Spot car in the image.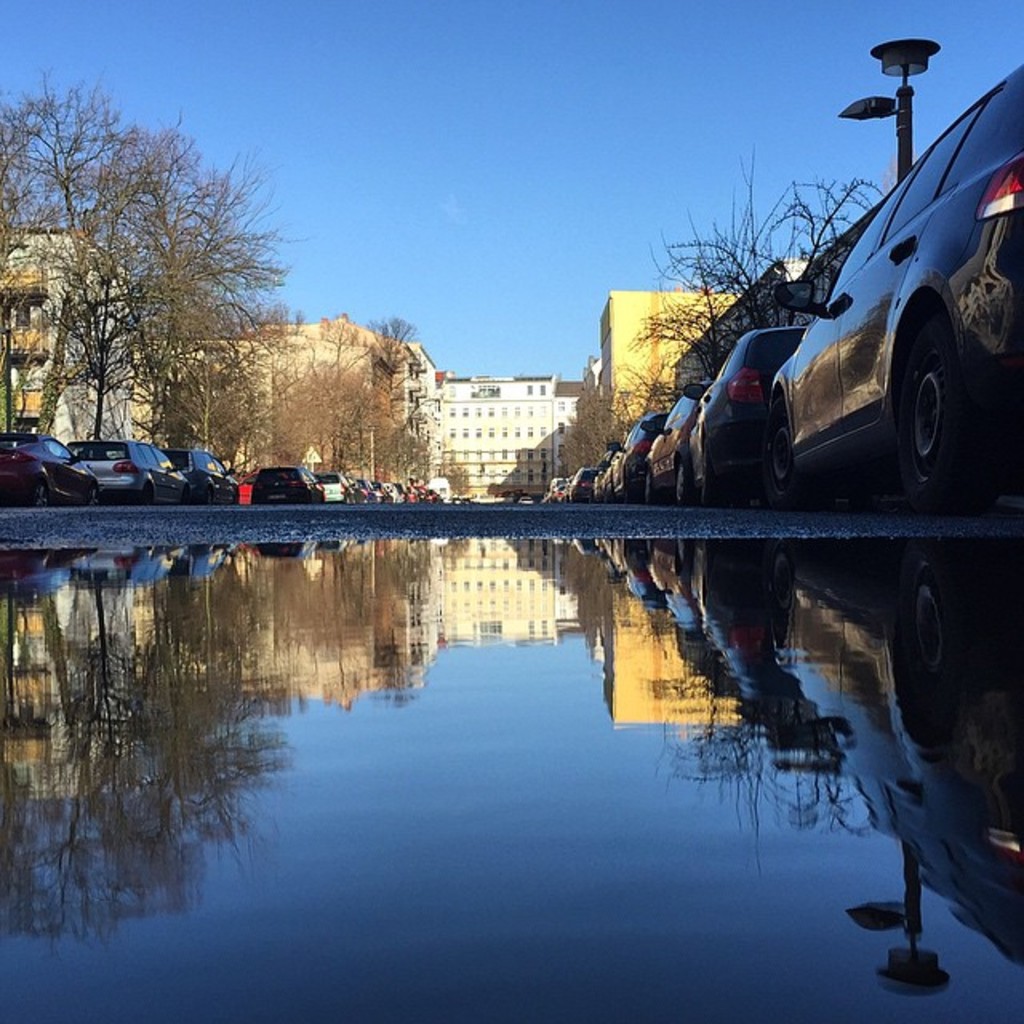
car found at box=[645, 381, 707, 501].
